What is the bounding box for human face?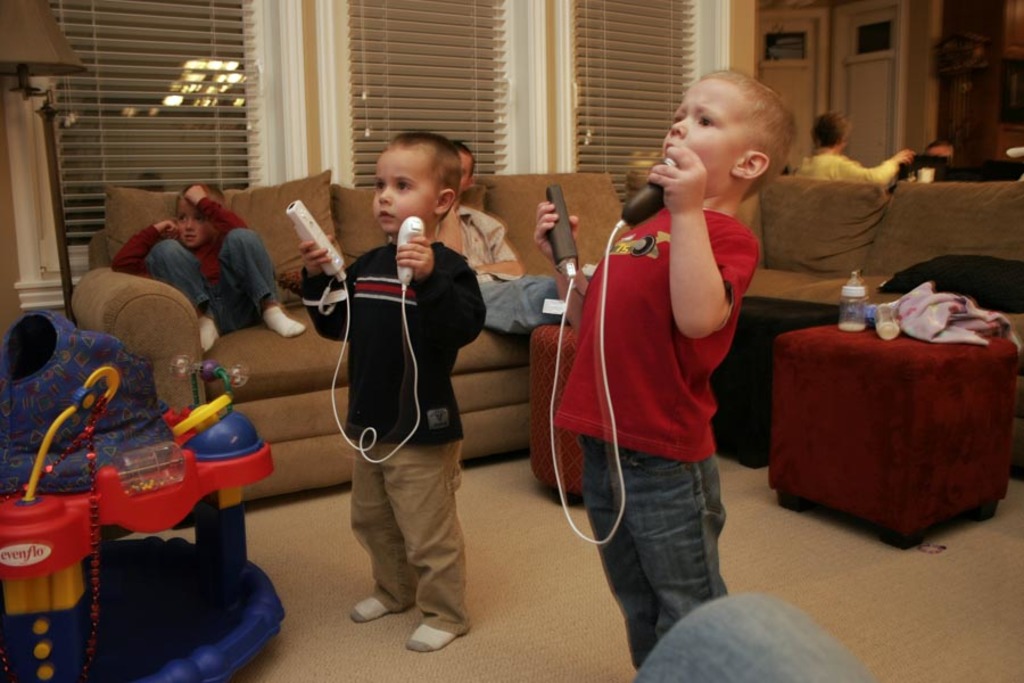
183, 195, 212, 242.
